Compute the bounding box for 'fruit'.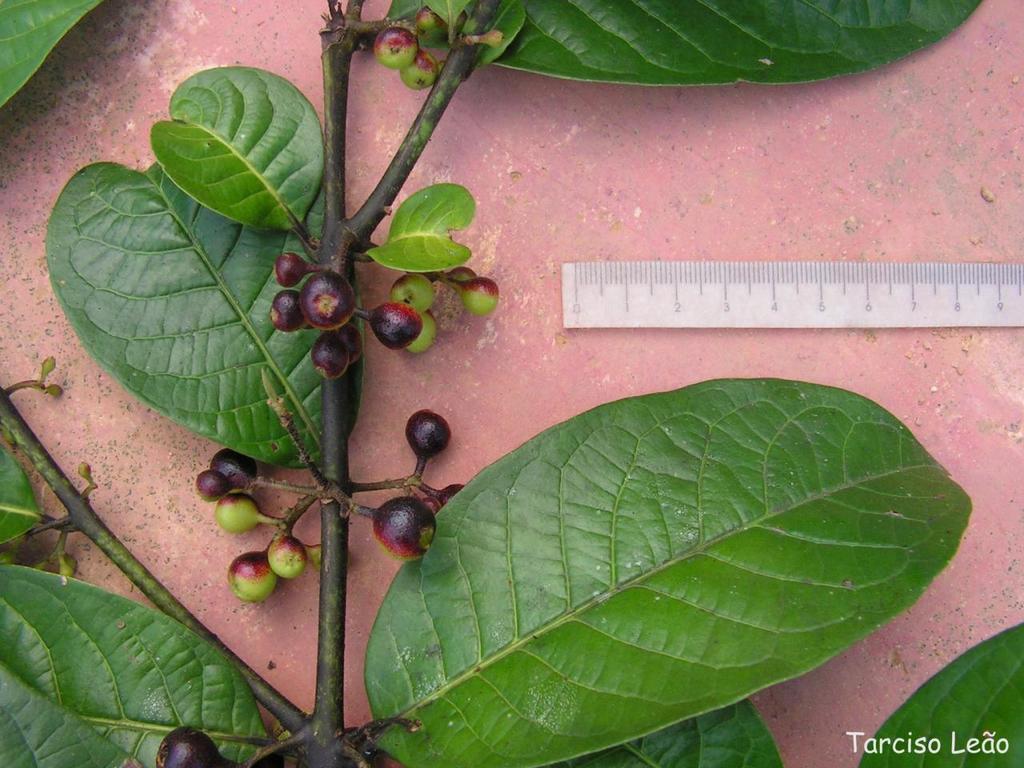
box(274, 246, 315, 287).
